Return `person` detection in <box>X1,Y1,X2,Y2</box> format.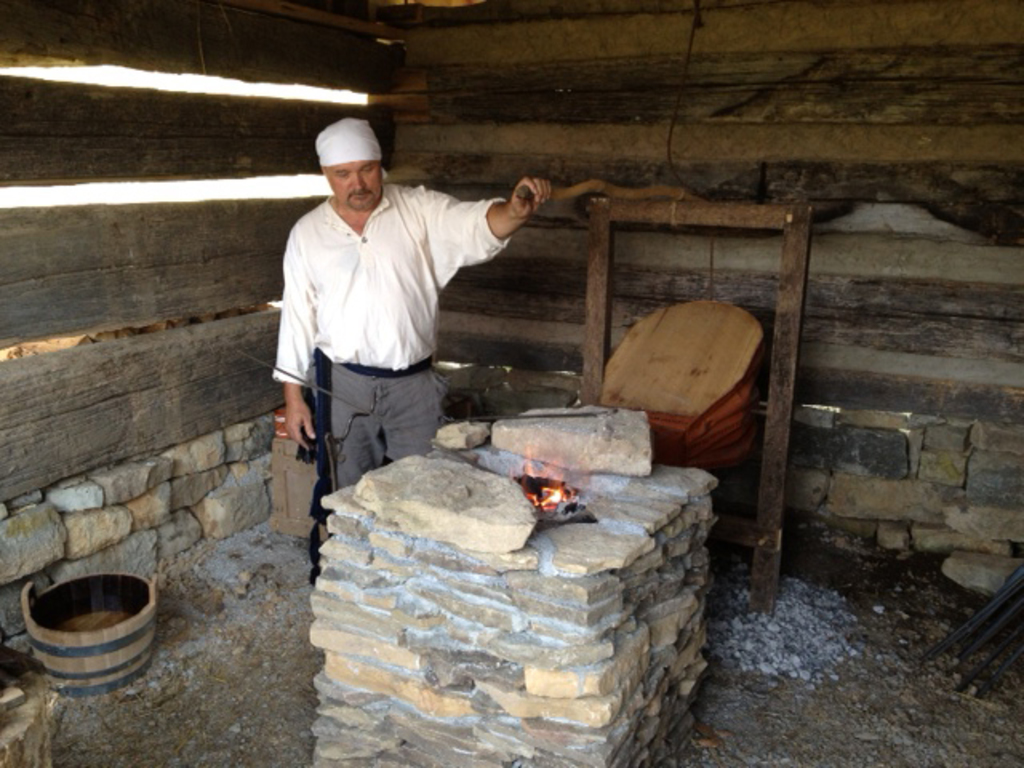
<box>262,120,541,530</box>.
